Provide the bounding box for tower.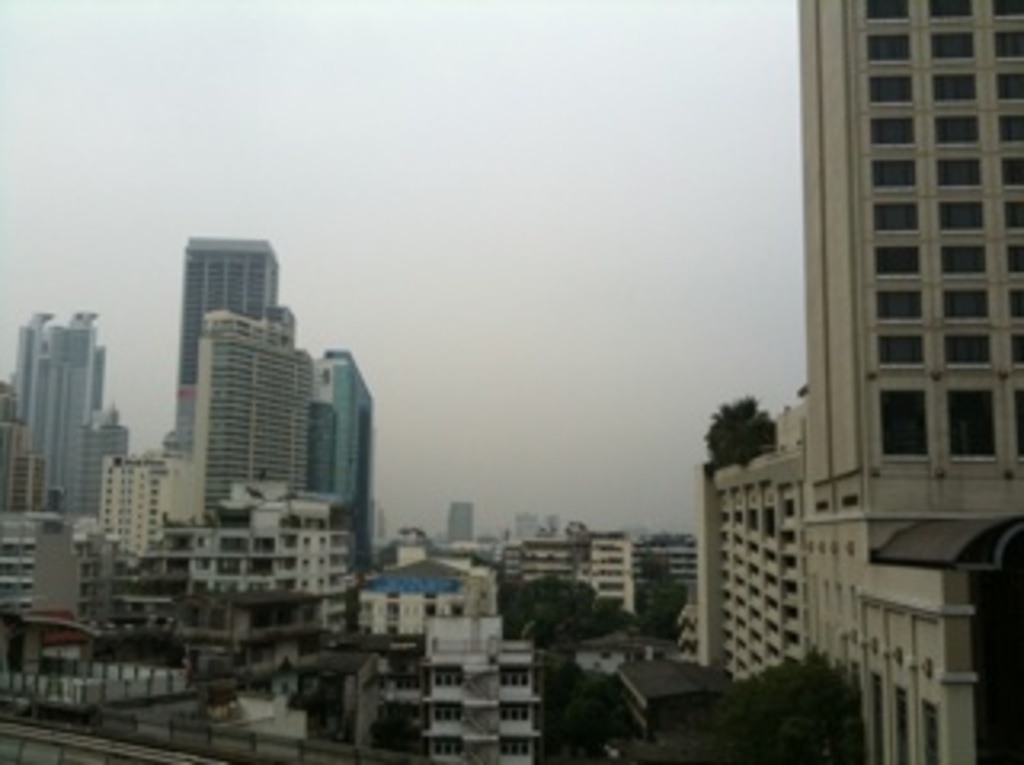
bbox=(208, 304, 304, 503).
